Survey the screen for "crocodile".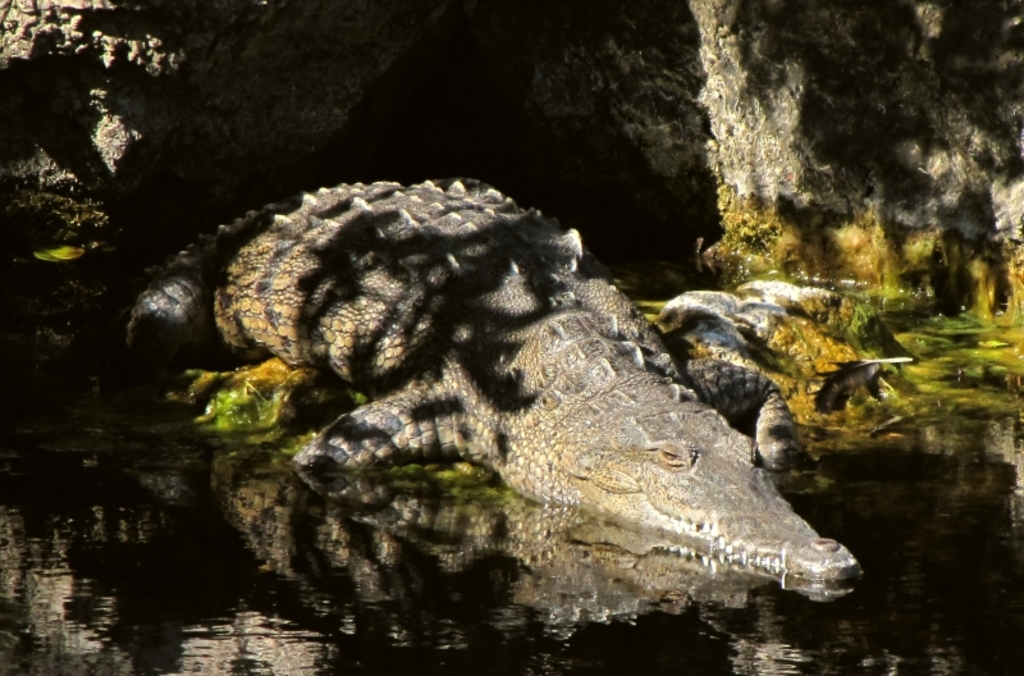
Survey found: 115 179 864 581.
